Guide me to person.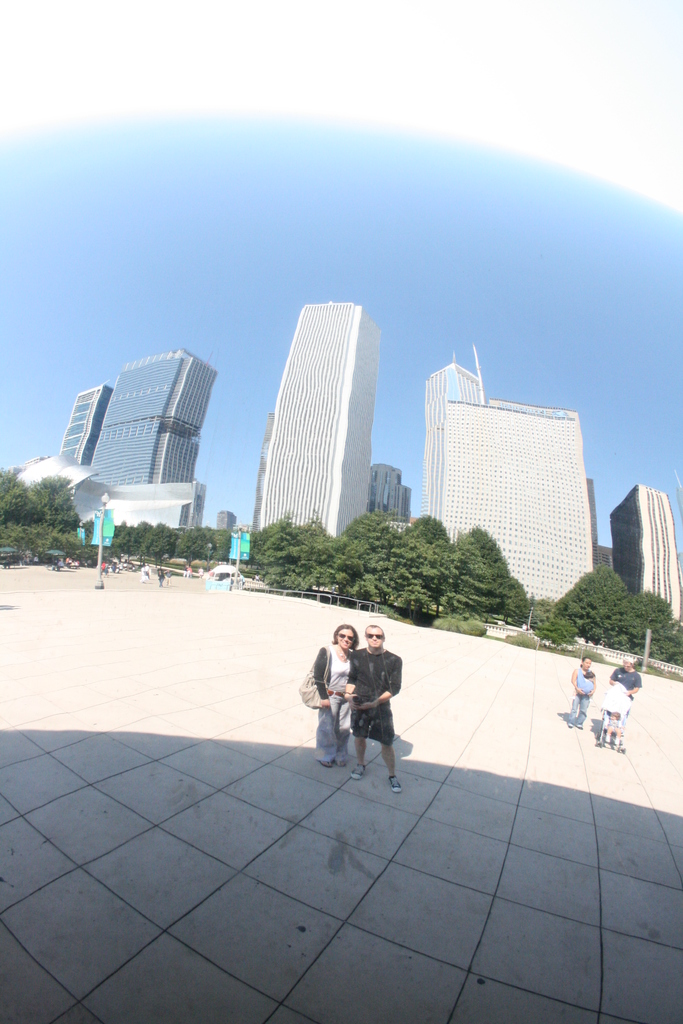
Guidance: (left=566, top=648, right=595, bottom=739).
